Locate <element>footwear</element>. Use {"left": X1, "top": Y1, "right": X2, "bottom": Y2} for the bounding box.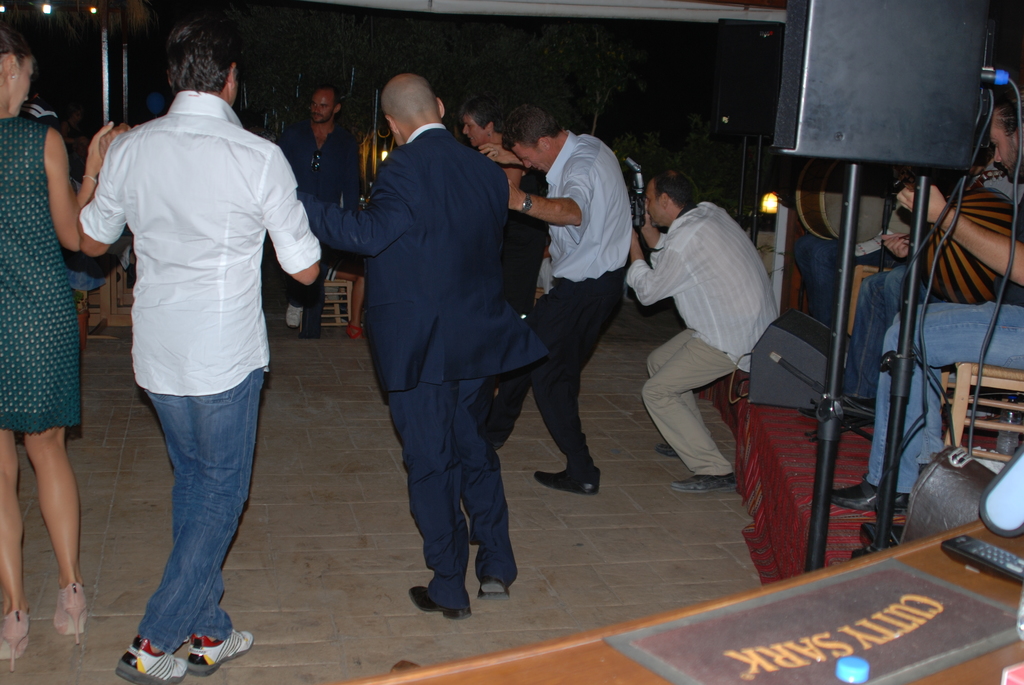
{"left": 0, "top": 610, "right": 26, "bottom": 668}.
